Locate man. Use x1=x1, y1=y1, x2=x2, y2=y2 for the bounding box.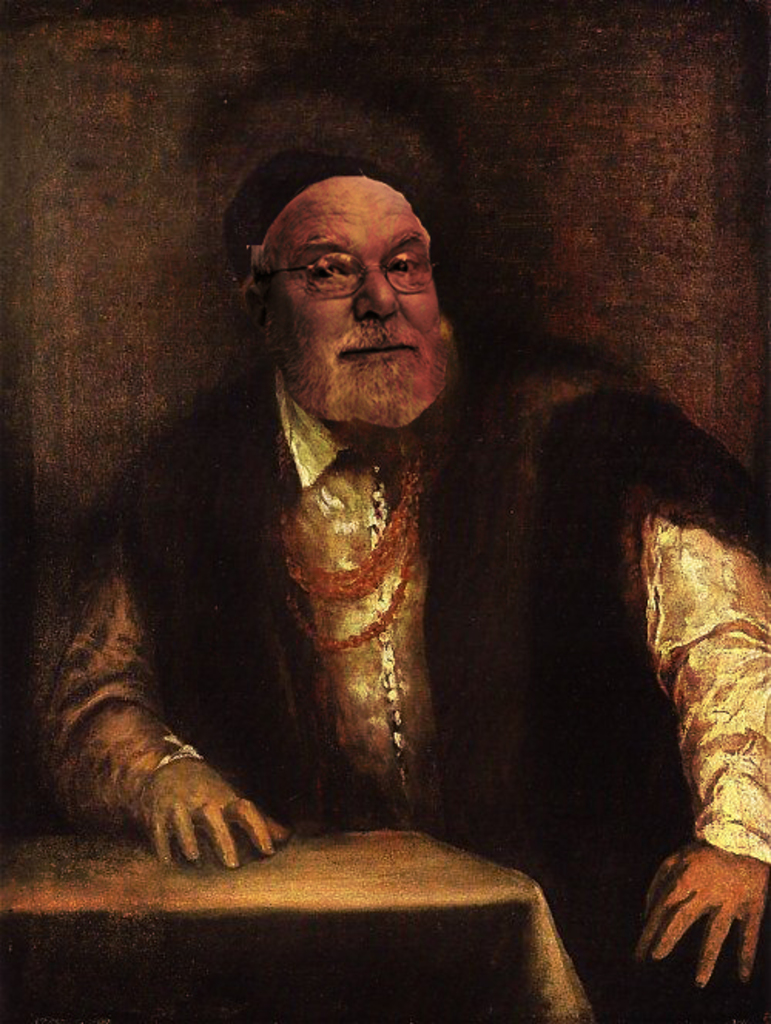
x1=20, y1=143, x2=769, y2=1002.
